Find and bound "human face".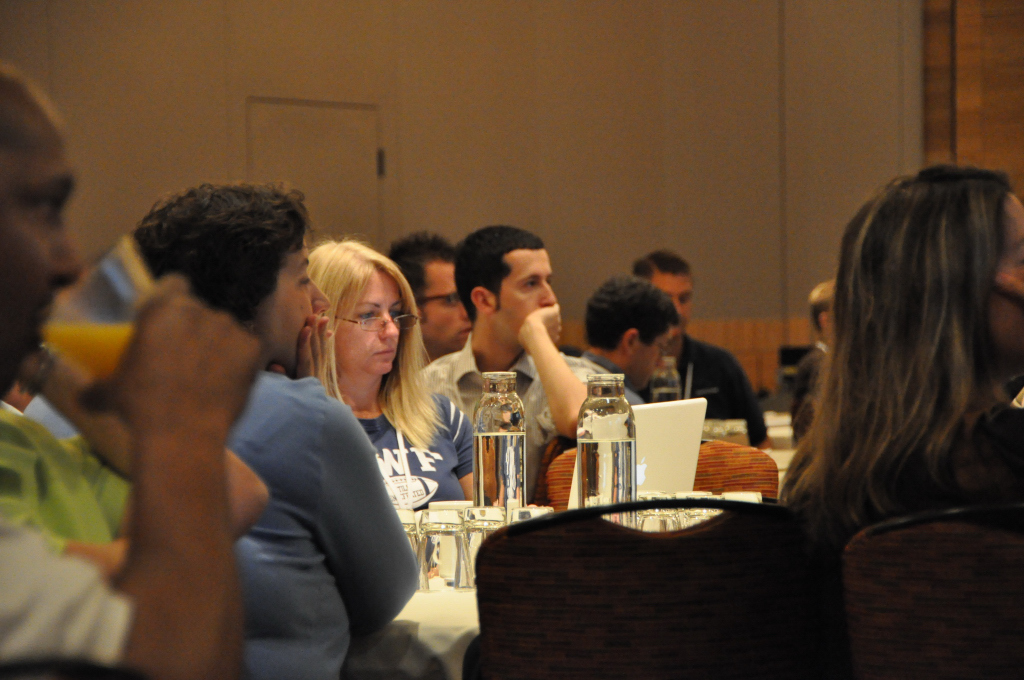
Bound: bbox=[424, 262, 472, 353].
